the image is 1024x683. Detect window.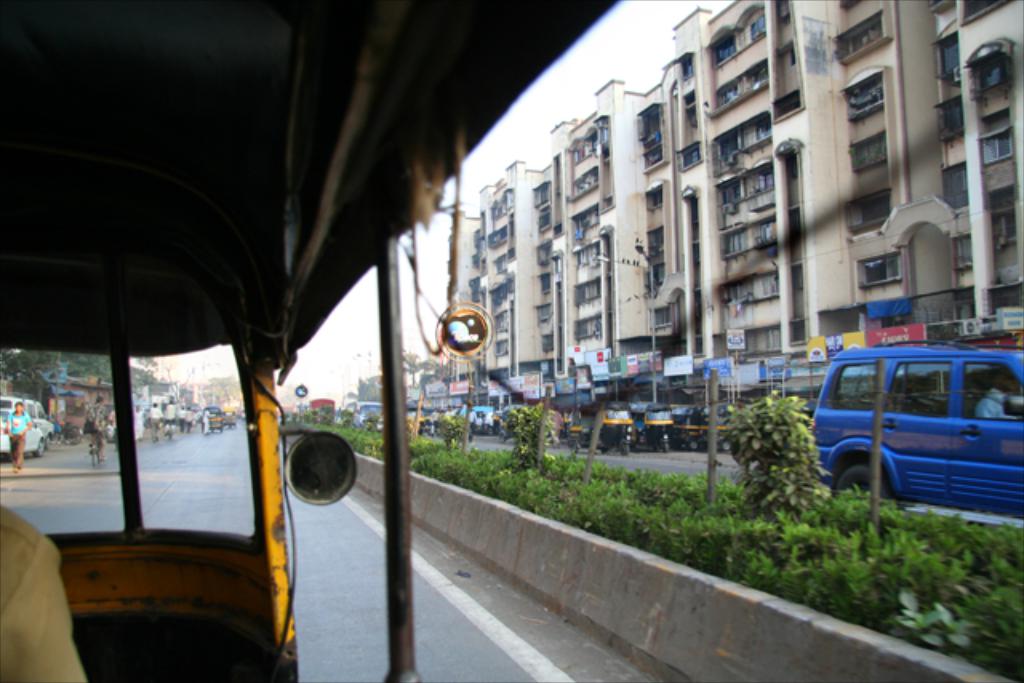
Detection: x1=952, y1=235, x2=970, y2=270.
